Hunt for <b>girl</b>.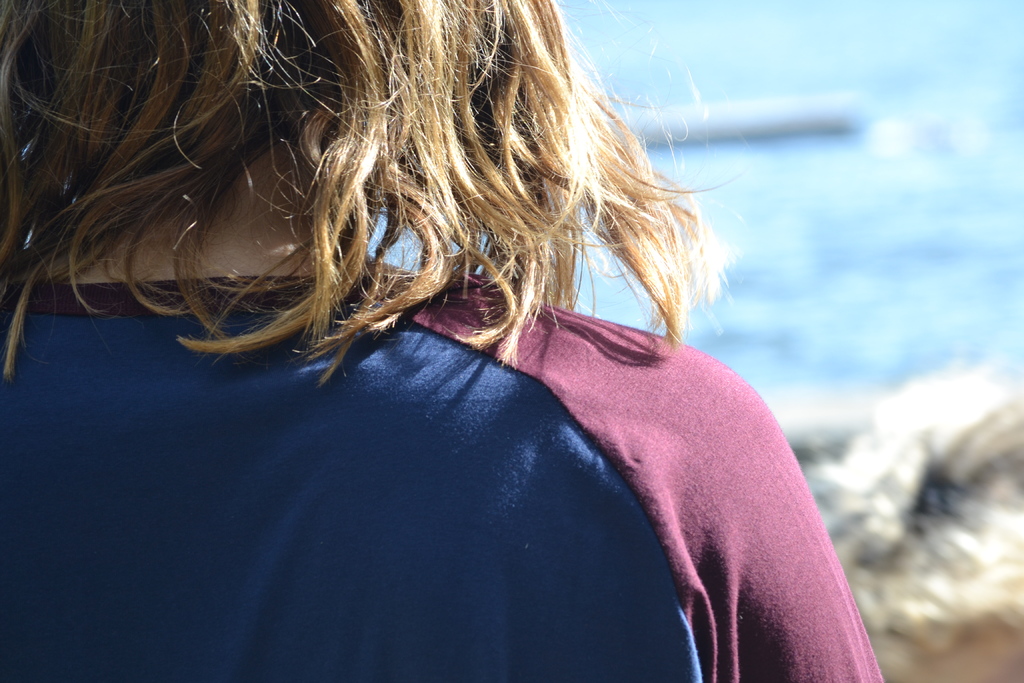
Hunted down at crop(0, 0, 881, 682).
